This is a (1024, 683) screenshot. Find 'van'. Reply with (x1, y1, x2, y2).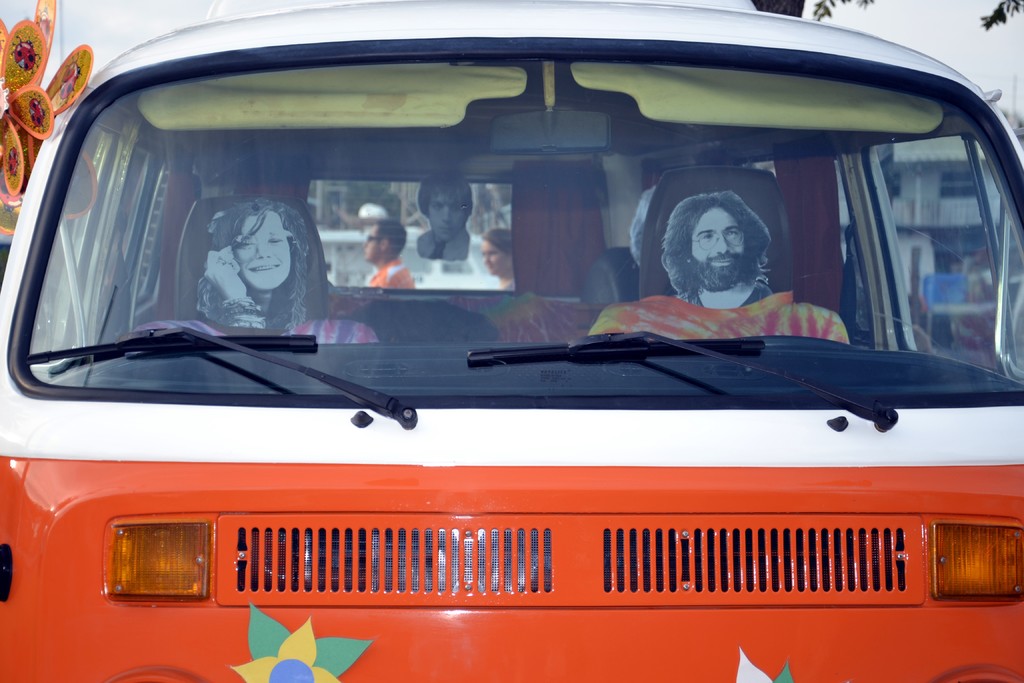
(0, 4, 1023, 682).
